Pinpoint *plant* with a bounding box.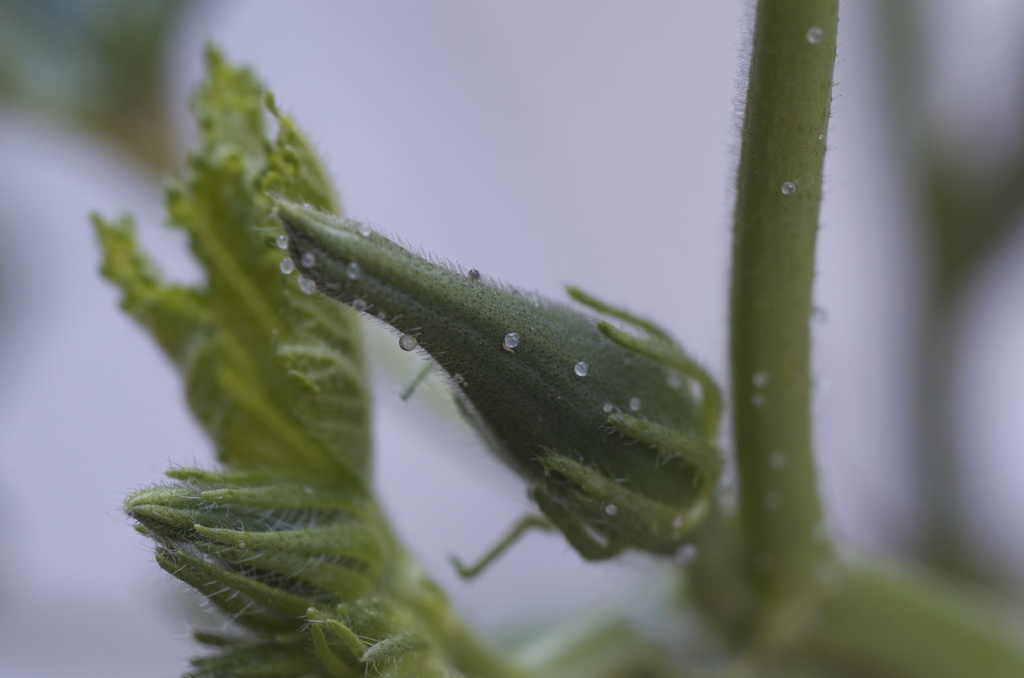
rect(89, 0, 1022, 677).
